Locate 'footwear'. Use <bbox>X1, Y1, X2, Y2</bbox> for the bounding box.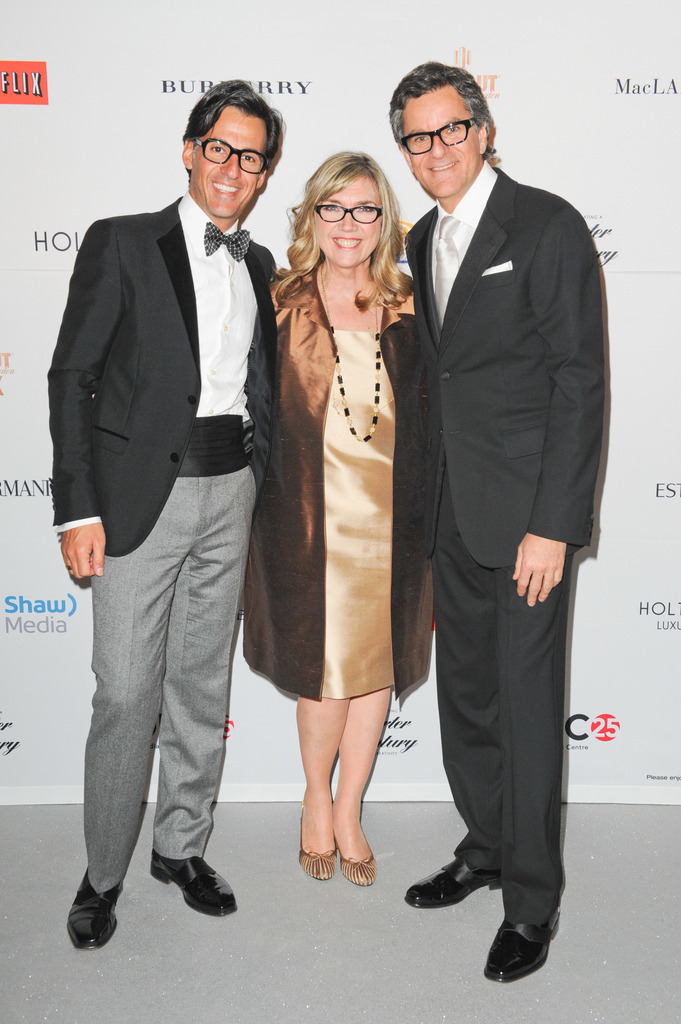
<bbox>342, 847, 380, 889</bbox>.
